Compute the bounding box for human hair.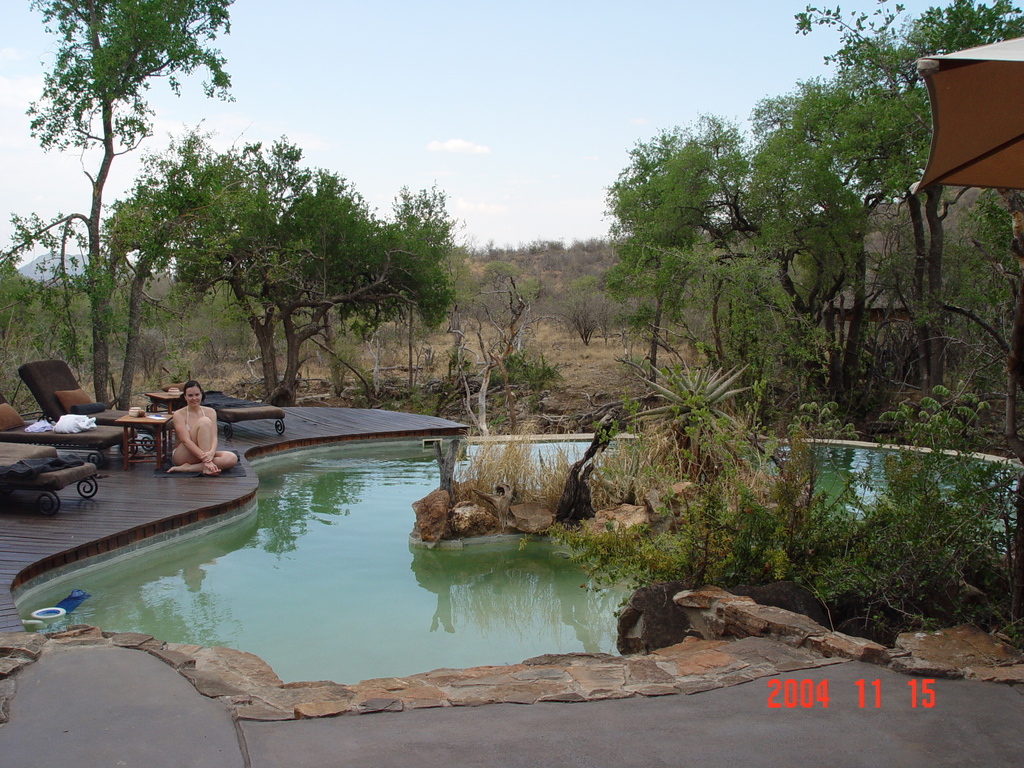
182,379,197,390.
